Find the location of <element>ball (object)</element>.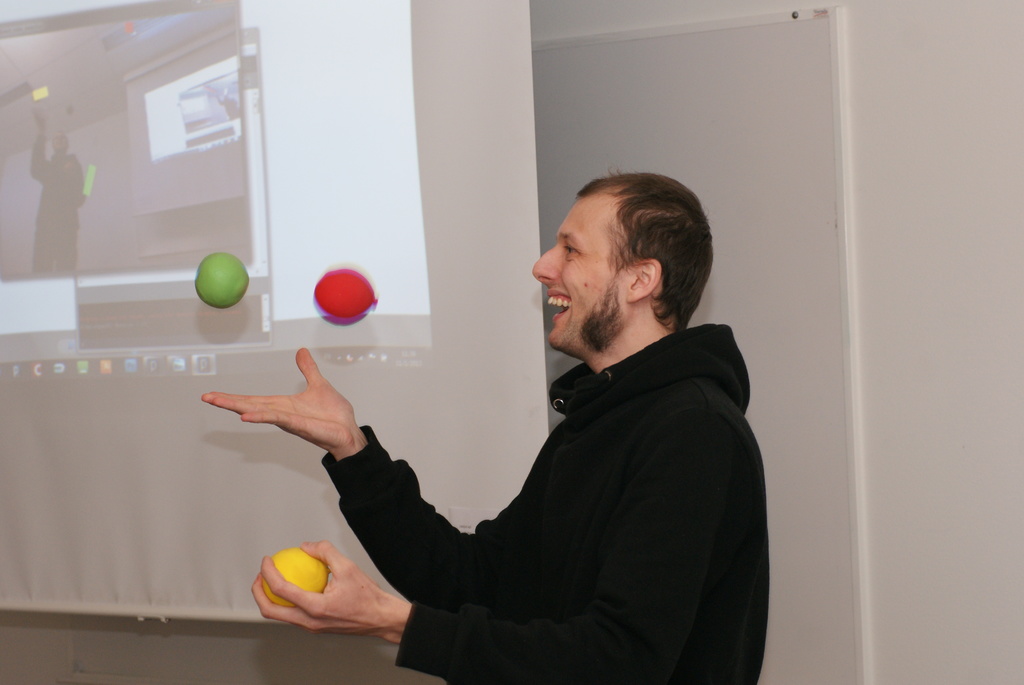
Location: detection(261, 547, 332, 611).
